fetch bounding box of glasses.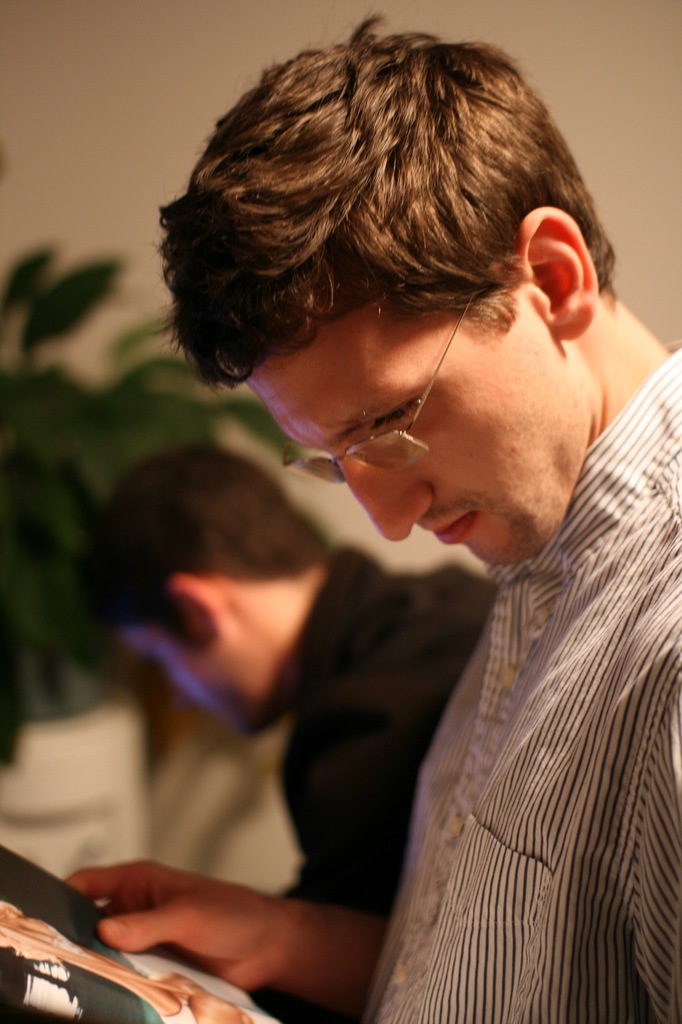
Bbox: <box>285,301,476,485</box>.
